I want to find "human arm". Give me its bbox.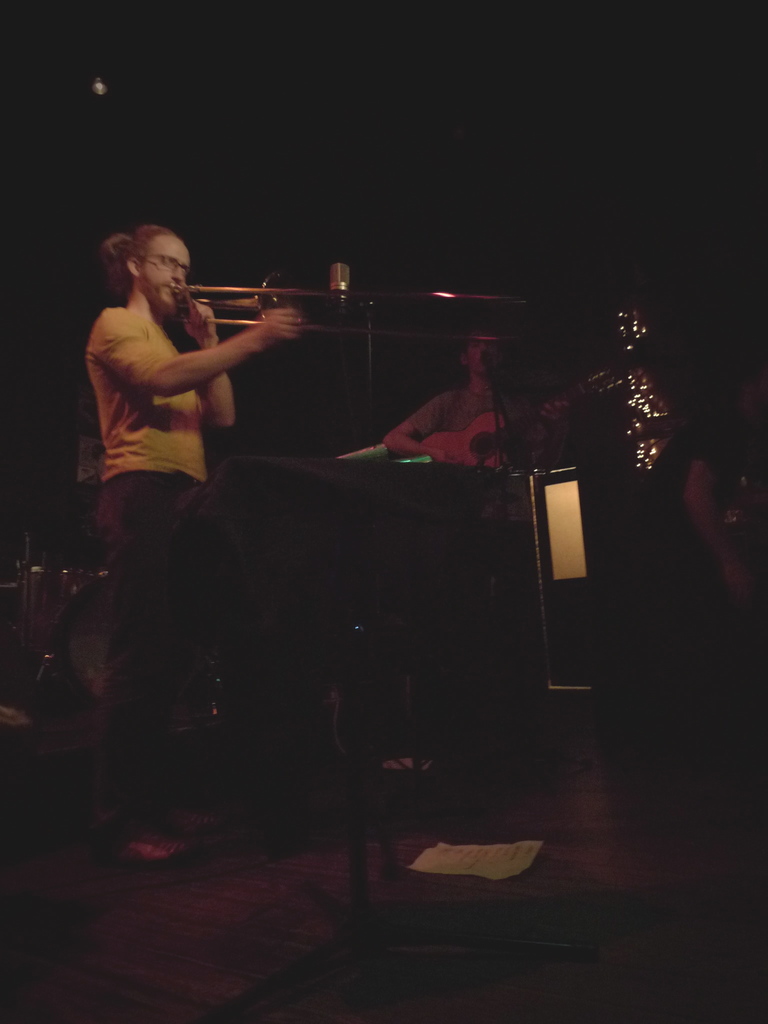
crop(387, 390, 448, 462).
